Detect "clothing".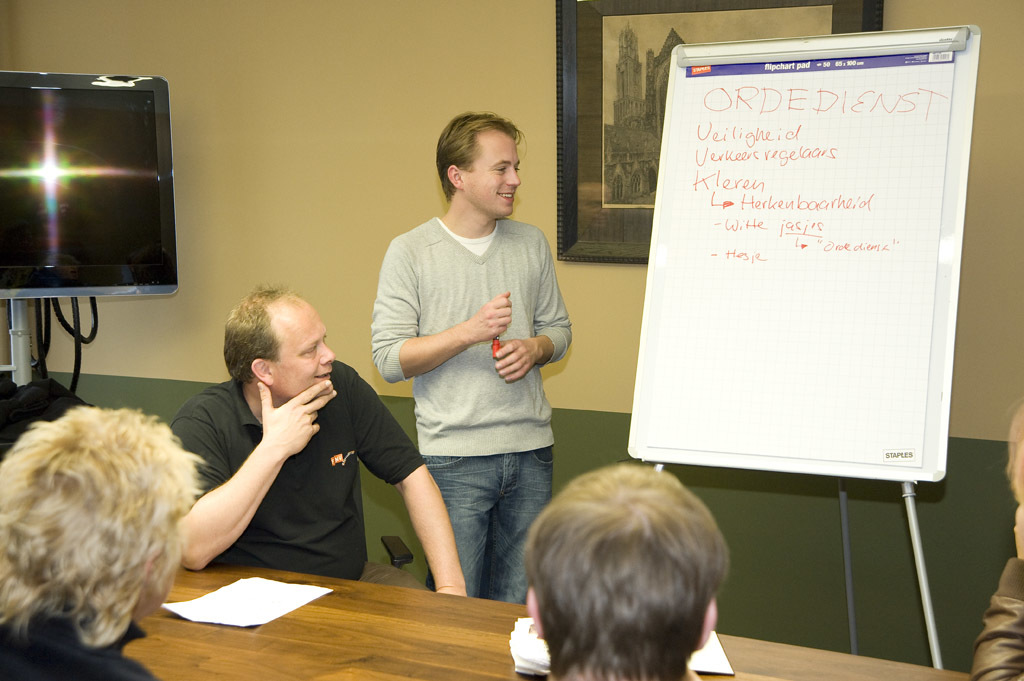
Detected at pyautogui.locateOnScreen(371, 159, 565, 568).
